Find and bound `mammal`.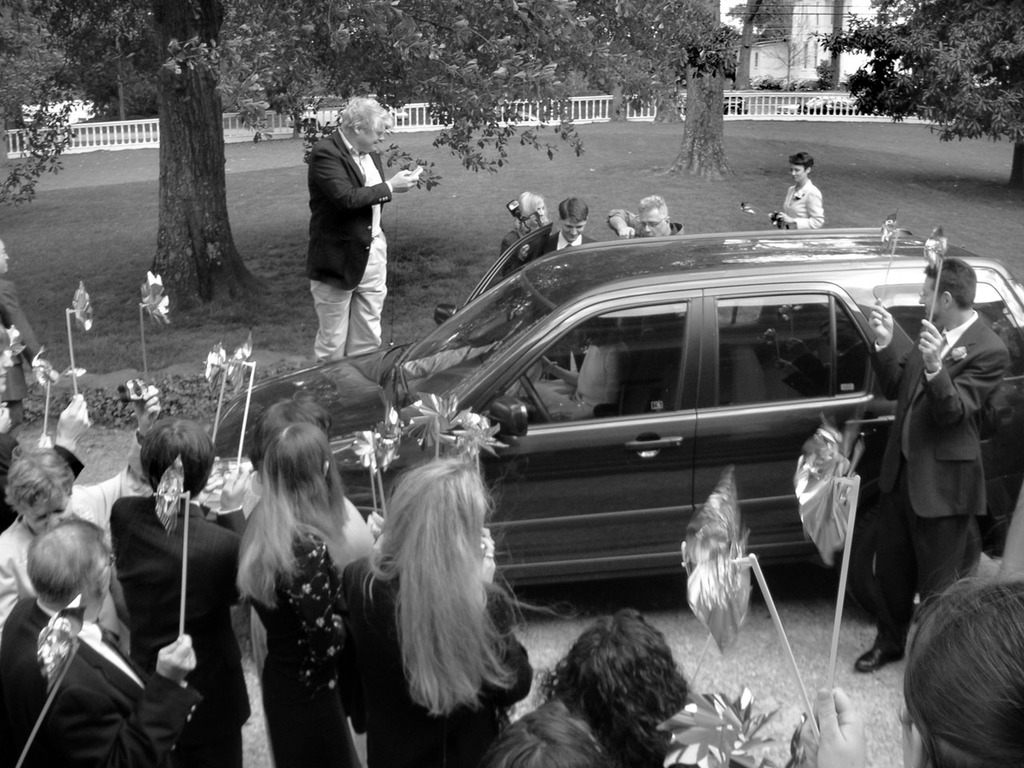
Bound: box=[482, 702, 610, 766].
